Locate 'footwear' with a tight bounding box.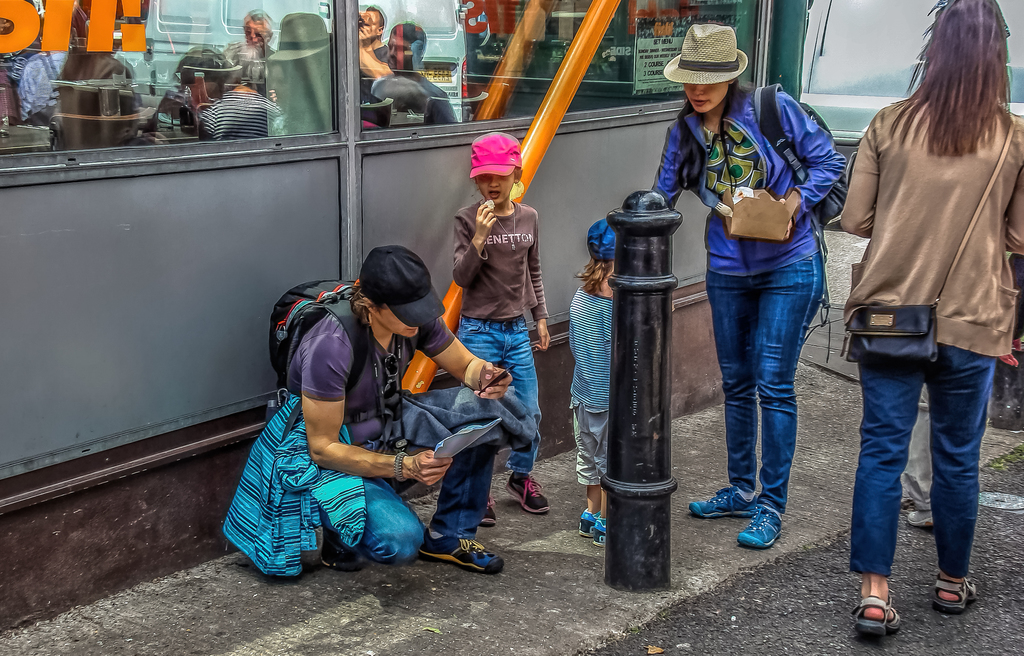
Rect(927, 577, 982, 605).
